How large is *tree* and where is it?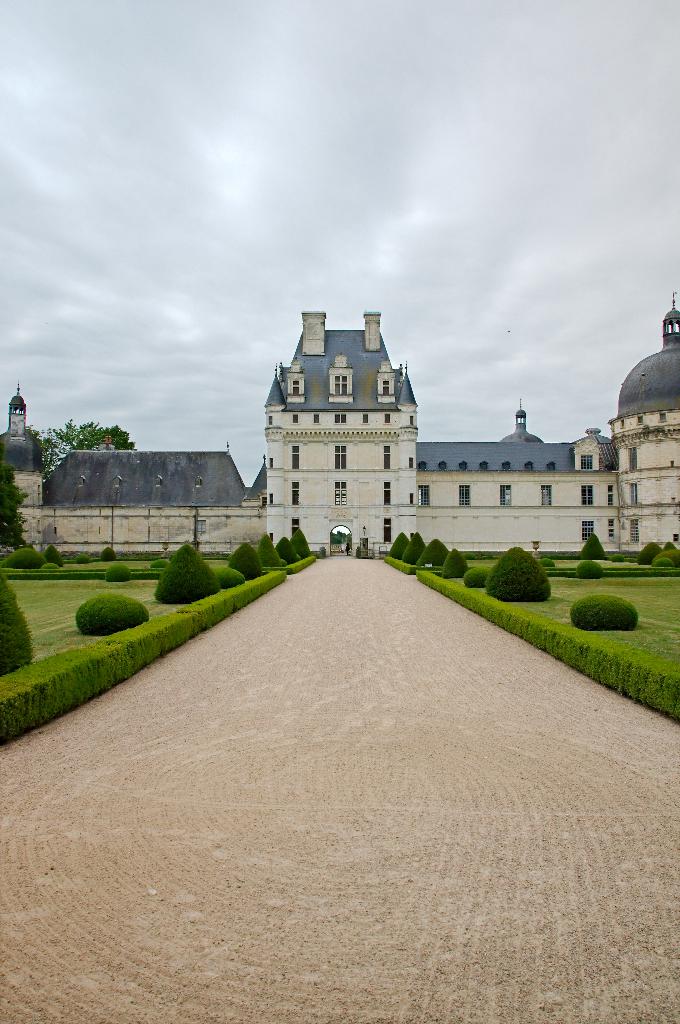
Bounding box: 0/456/20/554.
